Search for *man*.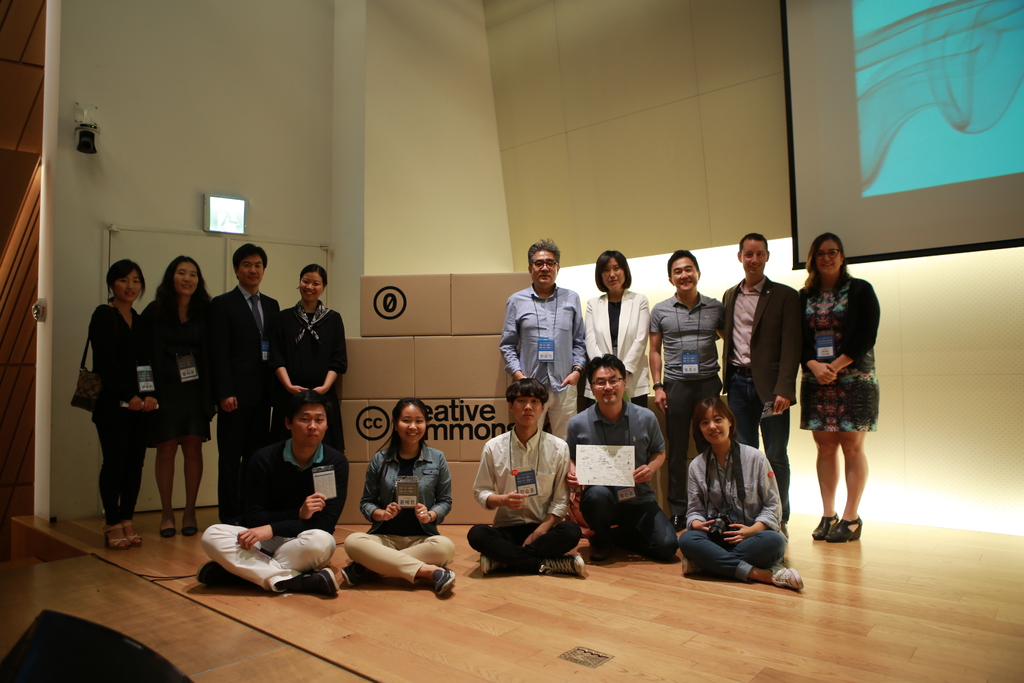
Found at crop(497, 239, 590, 441).
